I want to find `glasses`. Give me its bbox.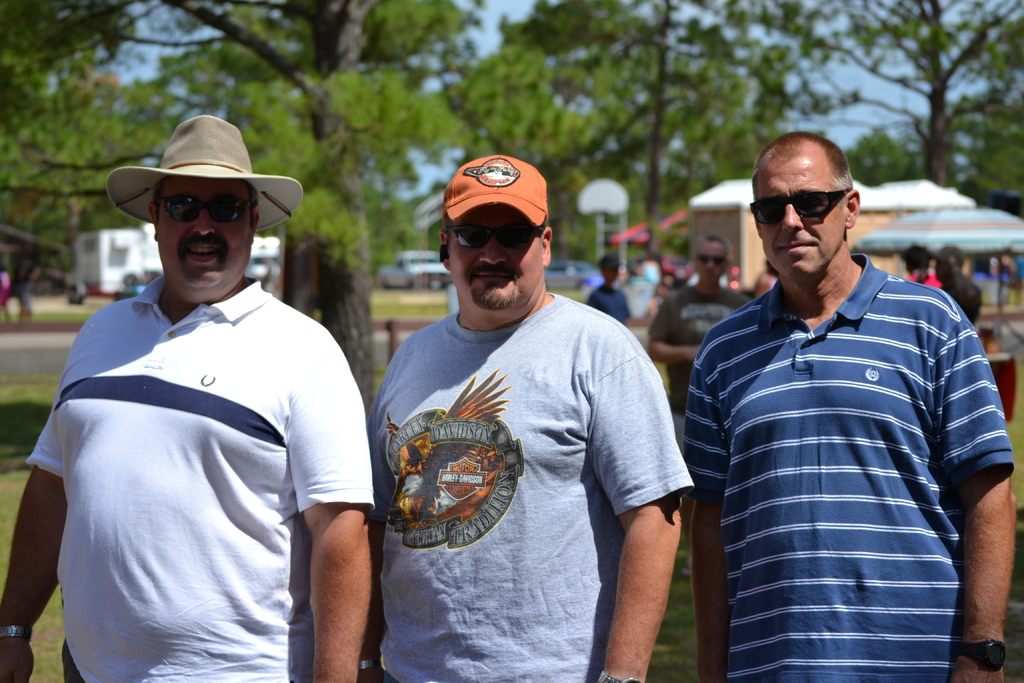
locate(442, 218, 550, 262).
